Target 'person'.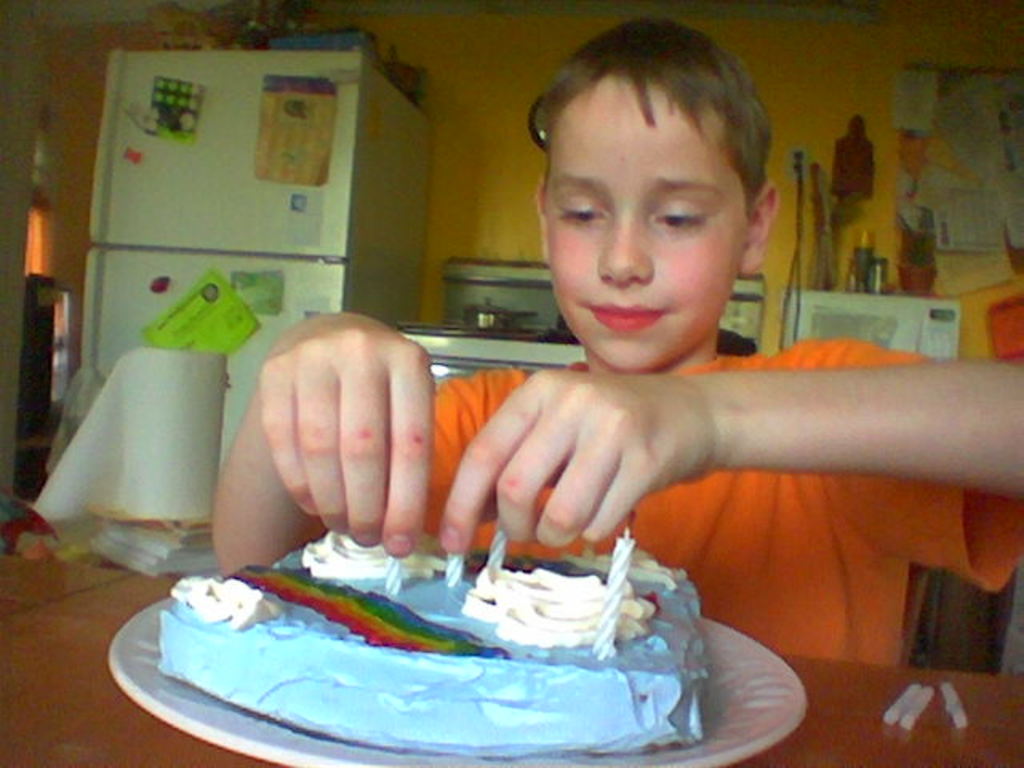
Target region: rect(213, 21, 1022, 672).
